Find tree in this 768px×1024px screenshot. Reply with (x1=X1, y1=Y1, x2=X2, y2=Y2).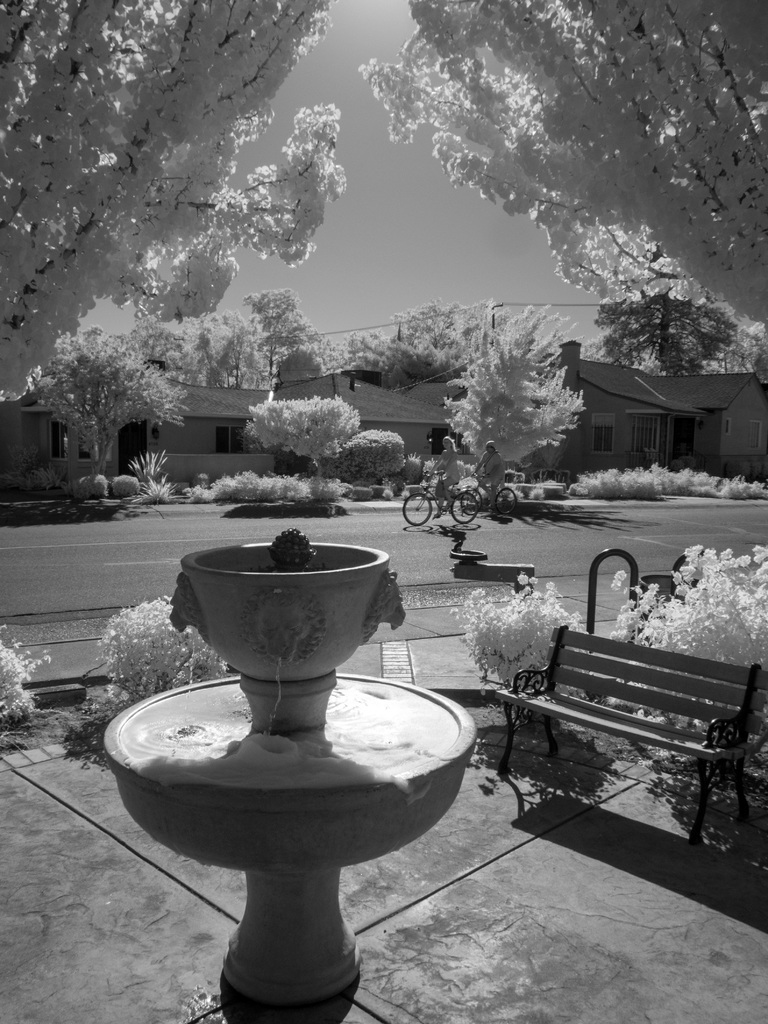
(x1=243, y1=392, x2=405, y2=490).
